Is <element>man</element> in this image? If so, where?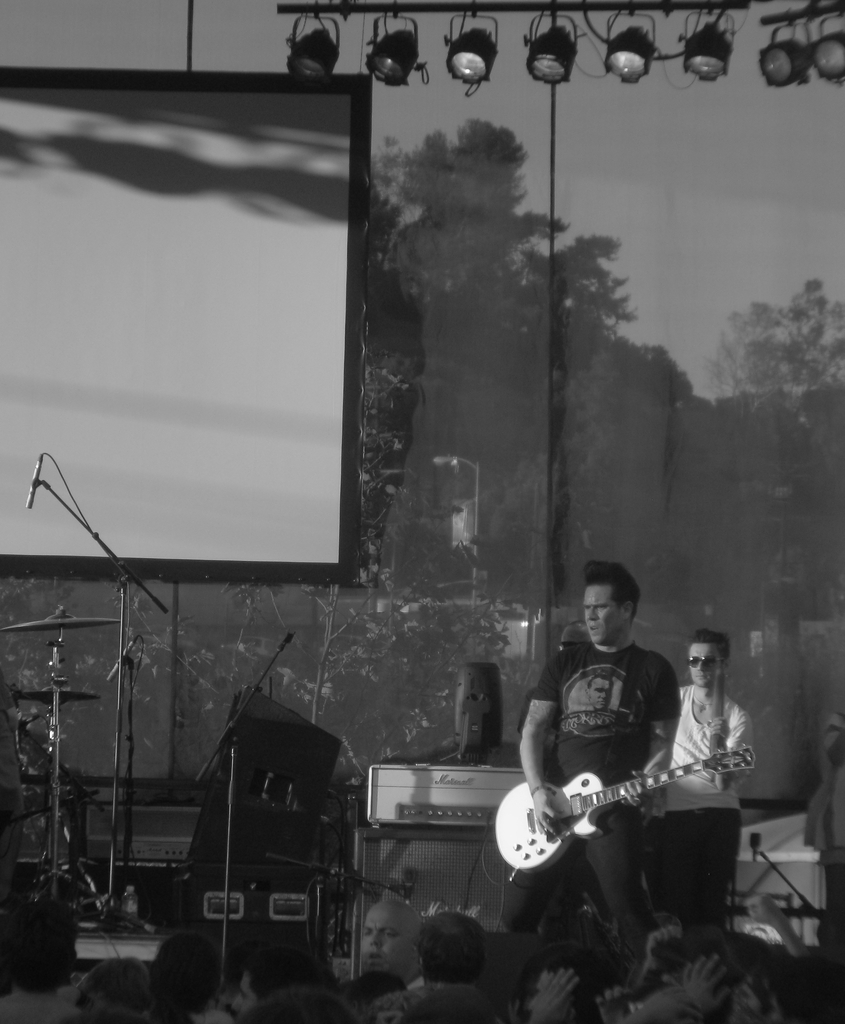
Yes, at [x1=514, y1=559, x2=685, y2=979].
